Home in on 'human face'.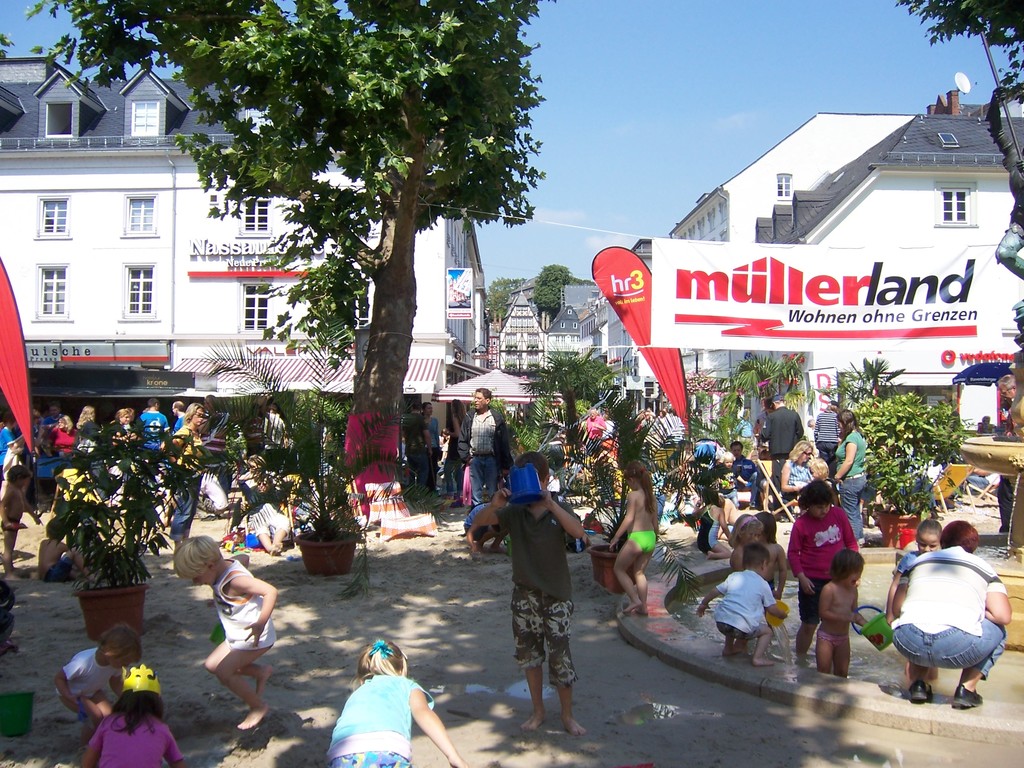
Homed in at crop(189, 572, 220, 586).
